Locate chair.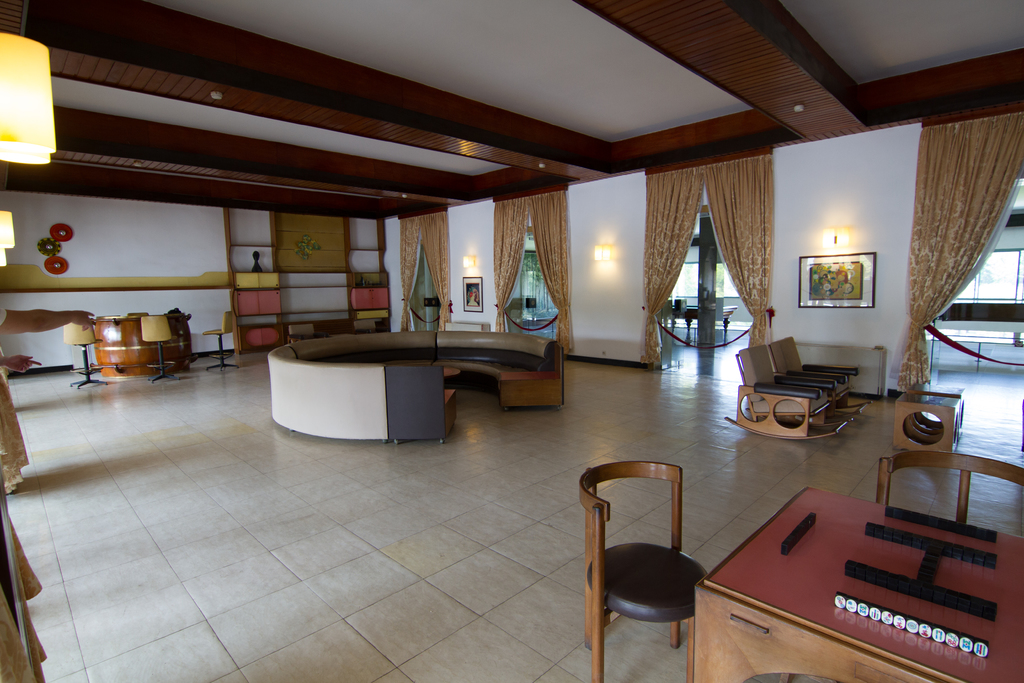
Bounding box: x1=63 y1=309 x2=104 y2=397.
